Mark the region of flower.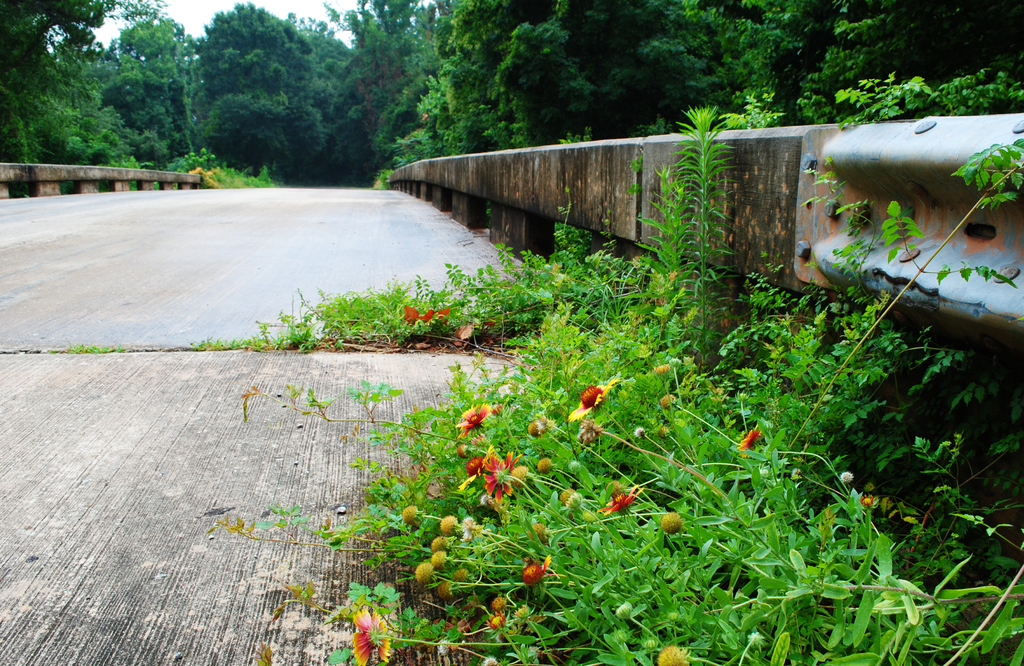
Region: (x1=426, y1=309, x2=436, y2=321).
